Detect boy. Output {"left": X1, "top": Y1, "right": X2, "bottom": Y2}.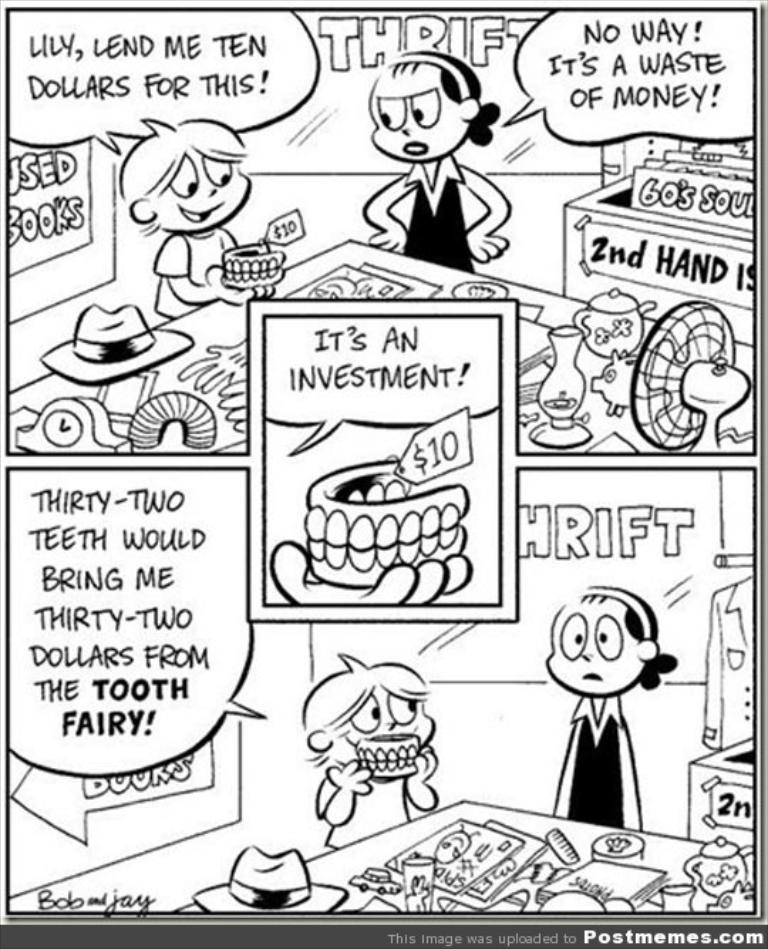
{"left": 124, "top": 115, "right": 259, "bottom": 320}.
